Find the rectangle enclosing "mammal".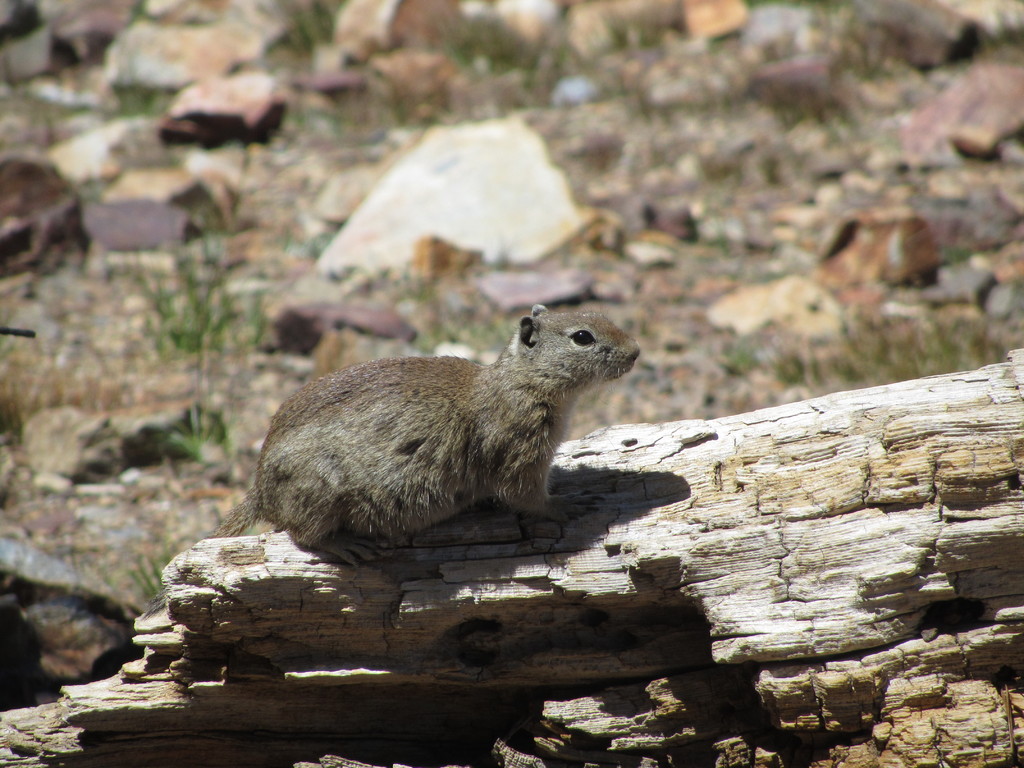
locate(227, 316, 616, 577).
